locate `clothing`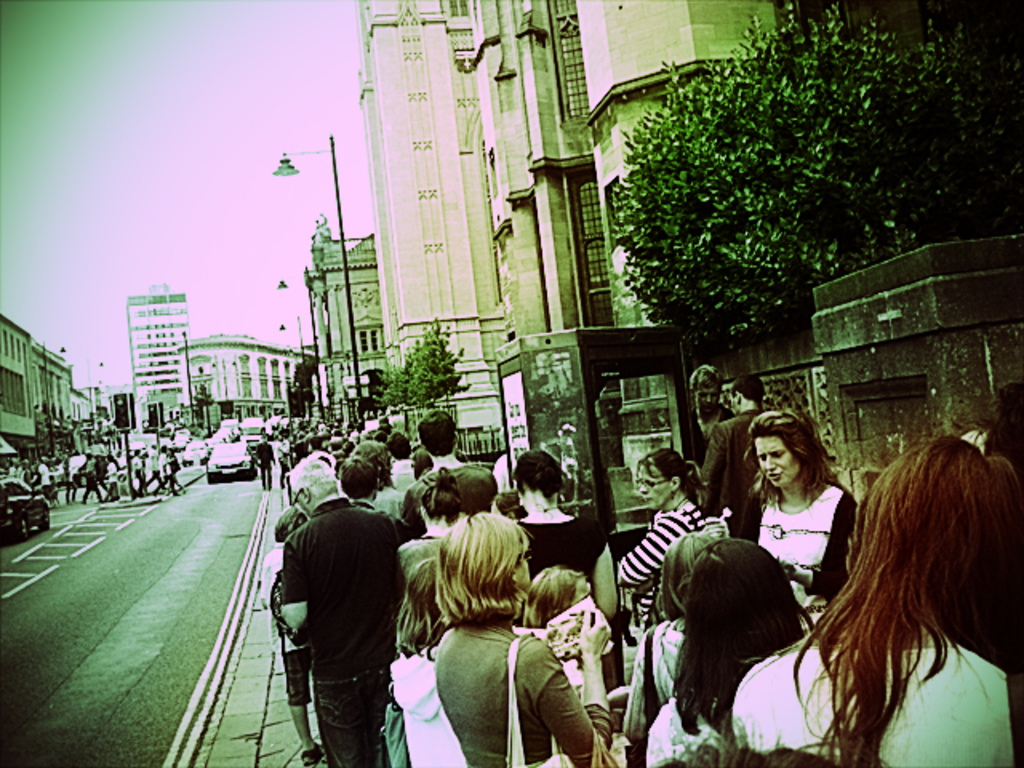
x1=754 y1=480 x2=854 y2=622
